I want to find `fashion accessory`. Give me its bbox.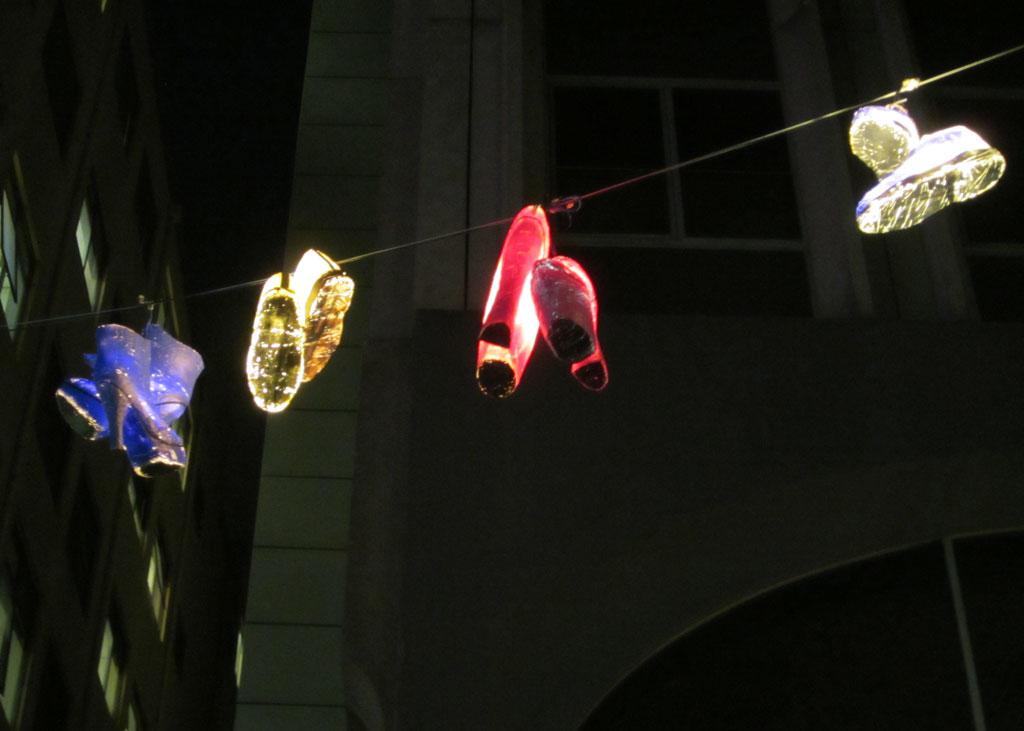
(243,274,303,419).
